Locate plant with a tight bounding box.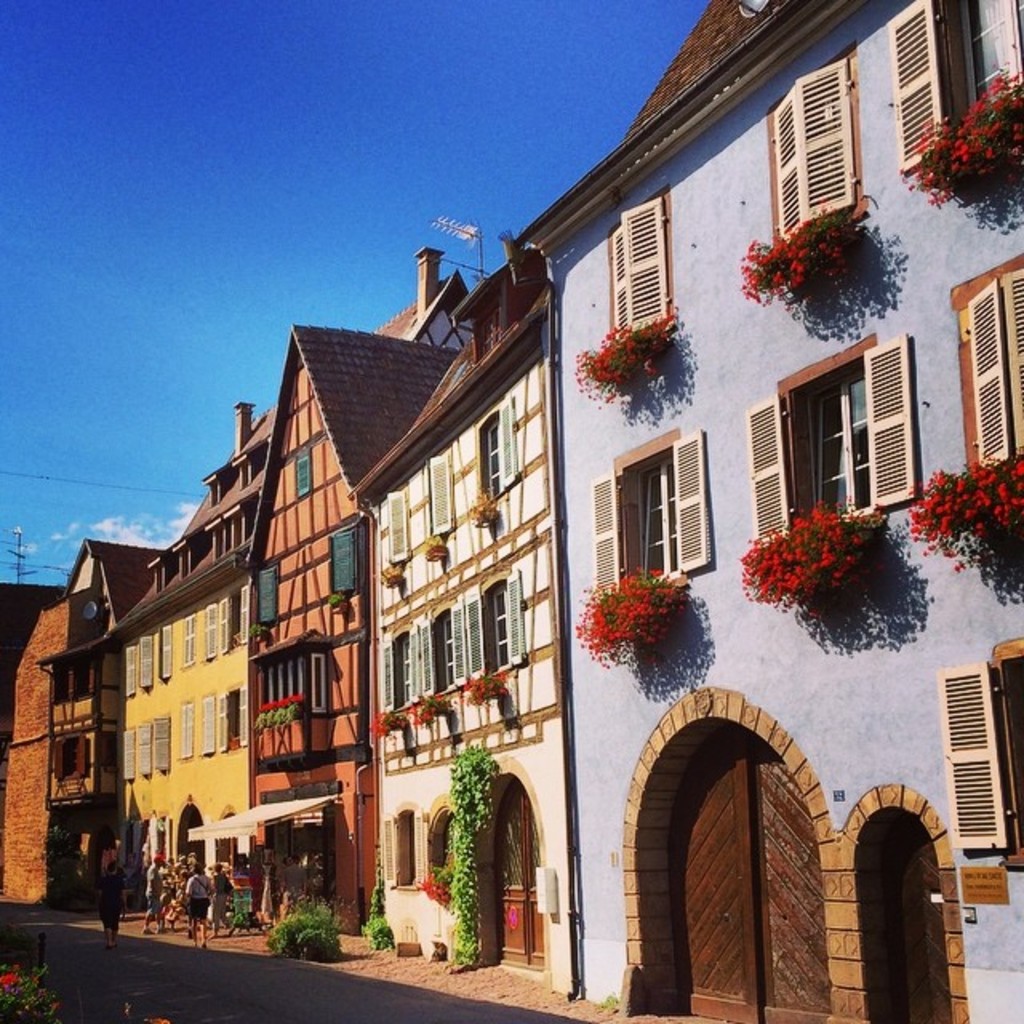
BBox(589, 571, 710, 722).
